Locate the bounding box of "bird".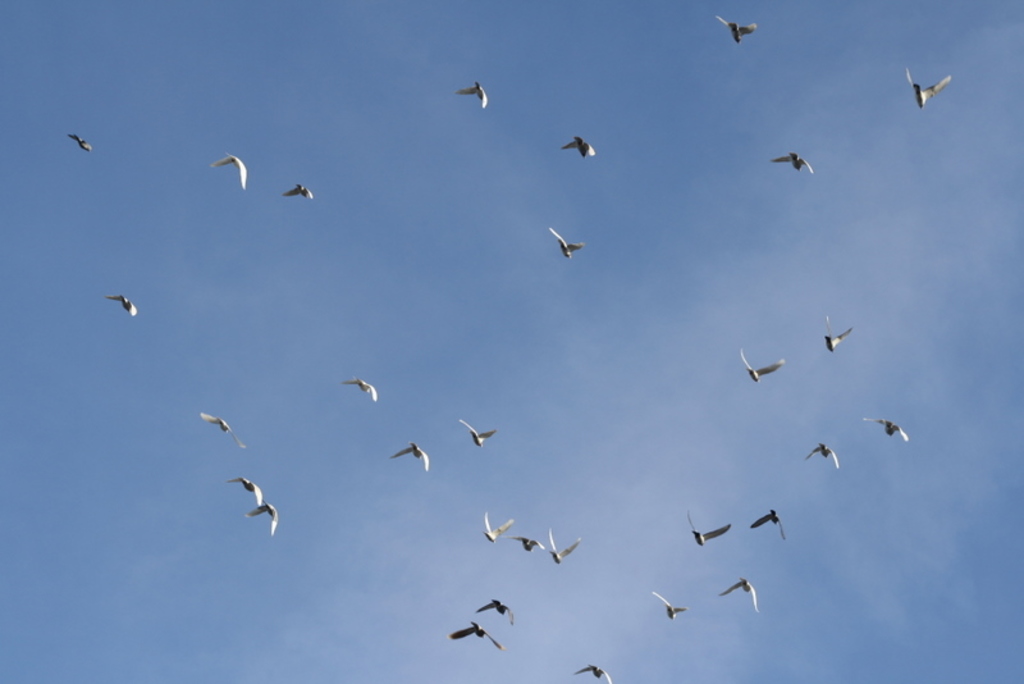
Bounding box: <region>719, 575, 760, 614</region>.
